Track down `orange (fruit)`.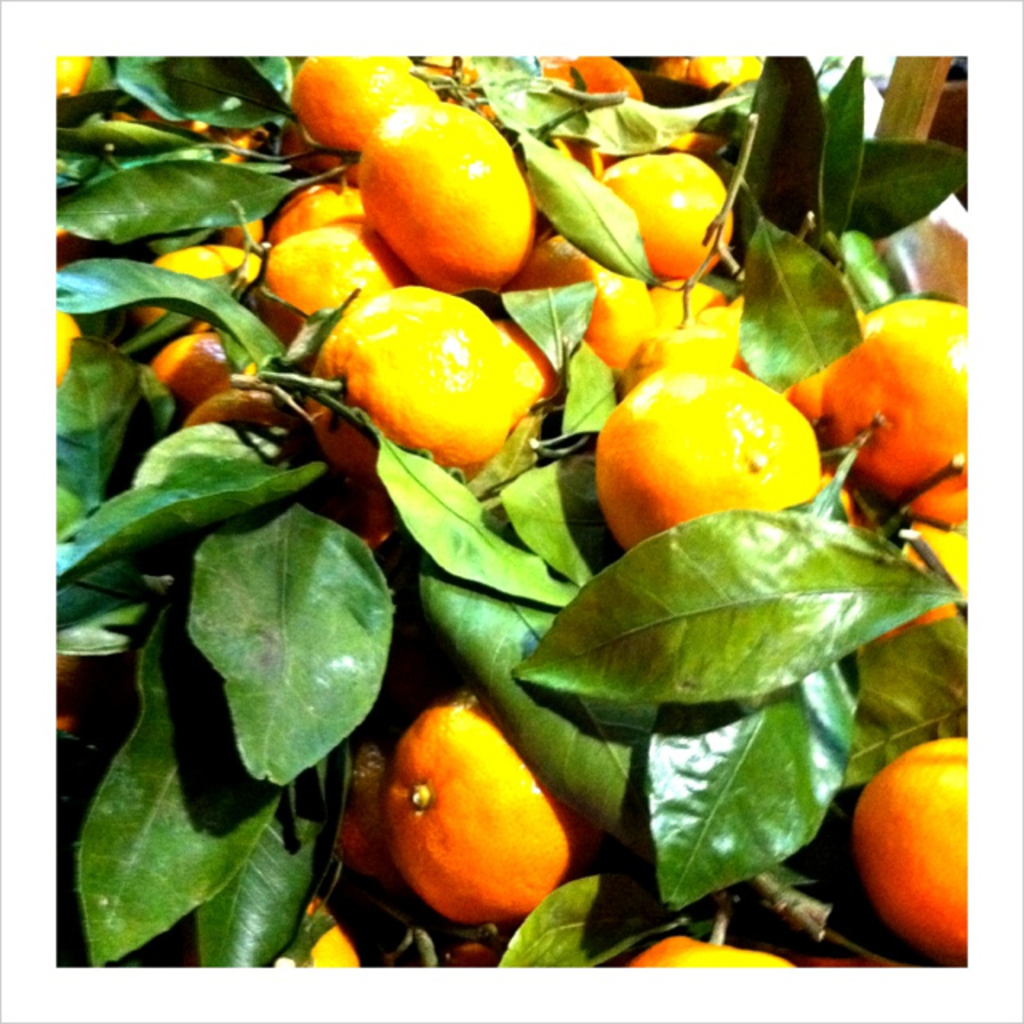
Tracked to 866:717:992:962.
